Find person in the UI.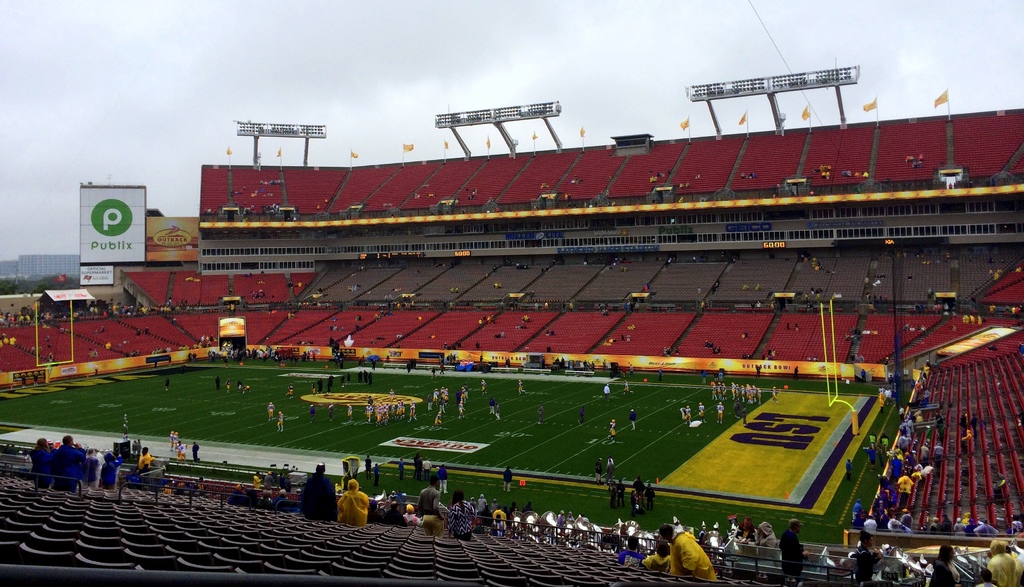
UI element at Rect(374, 363, 376, 369).
